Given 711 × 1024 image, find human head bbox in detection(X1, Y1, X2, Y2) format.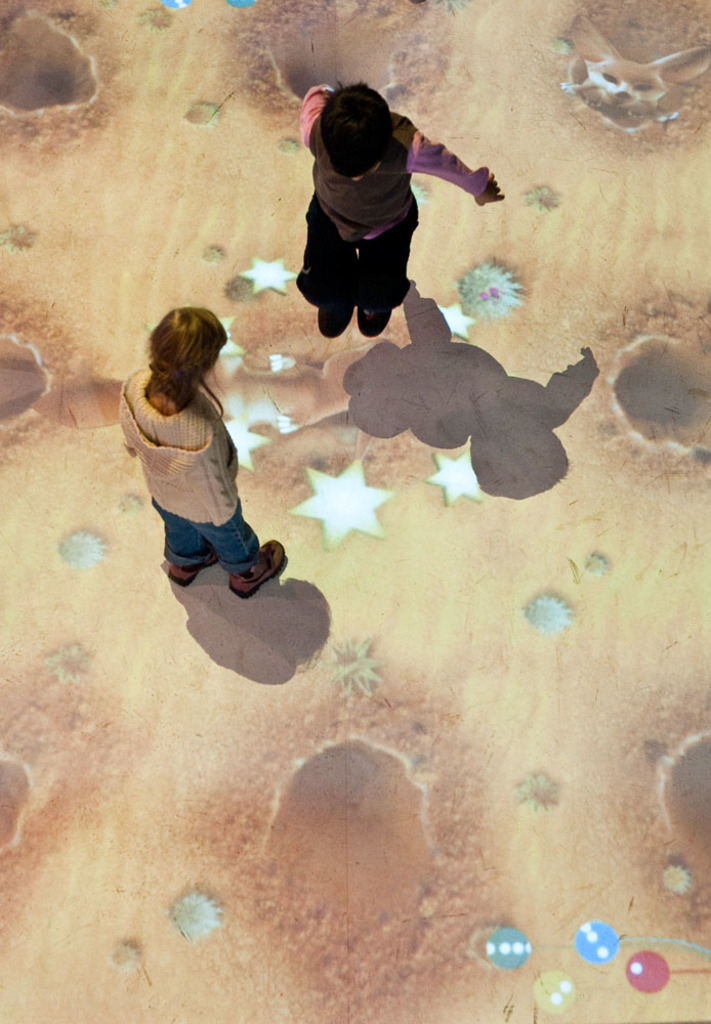
detection(310, 74, 403, 164).
